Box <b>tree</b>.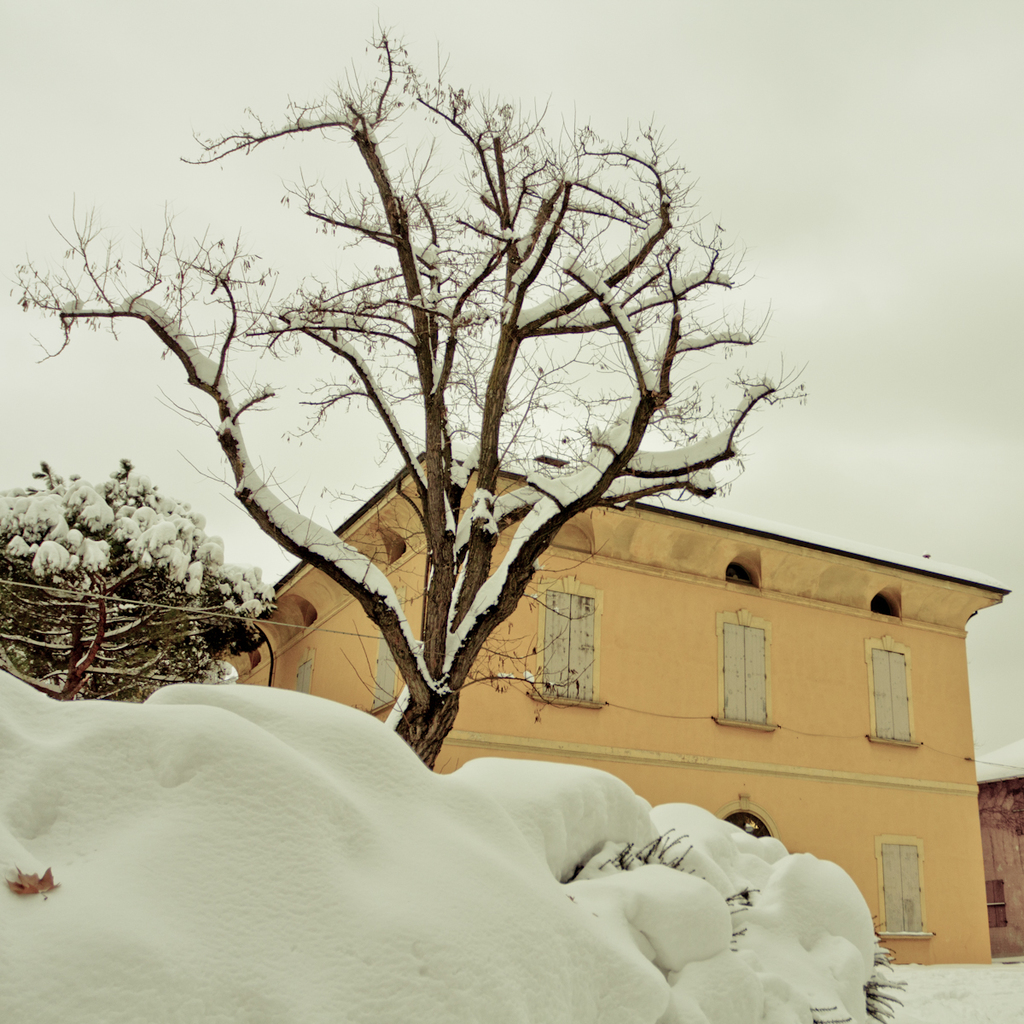
0:450:282:695.
